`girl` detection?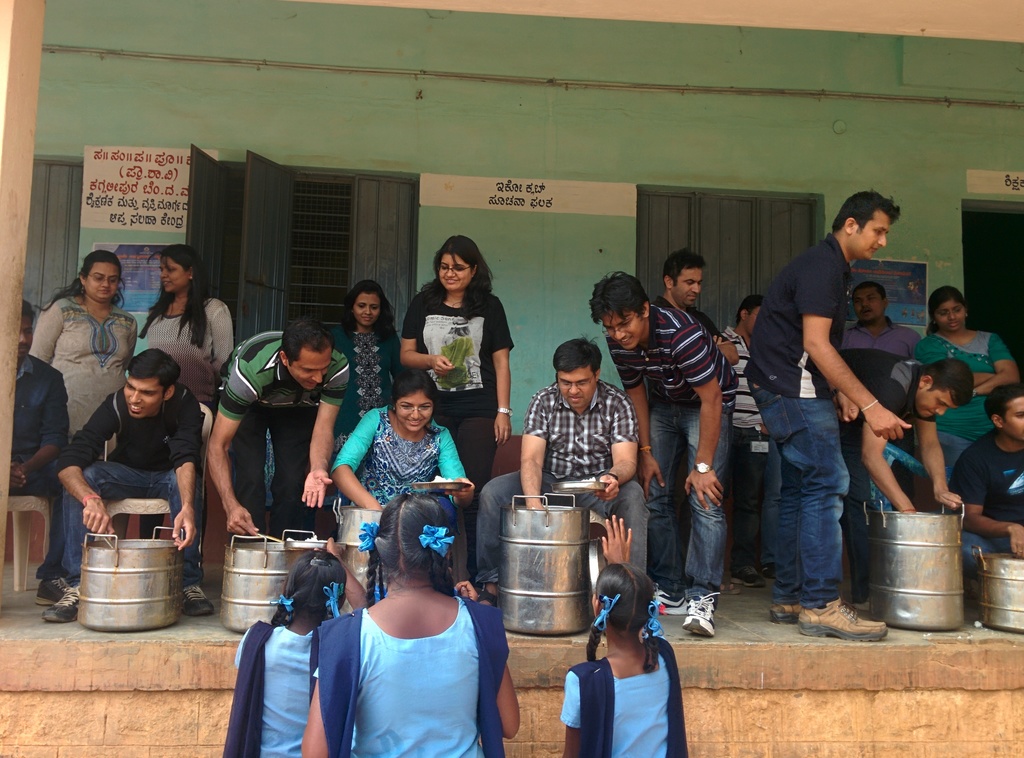
x1=557, y1=512, x2=685, y2=757
